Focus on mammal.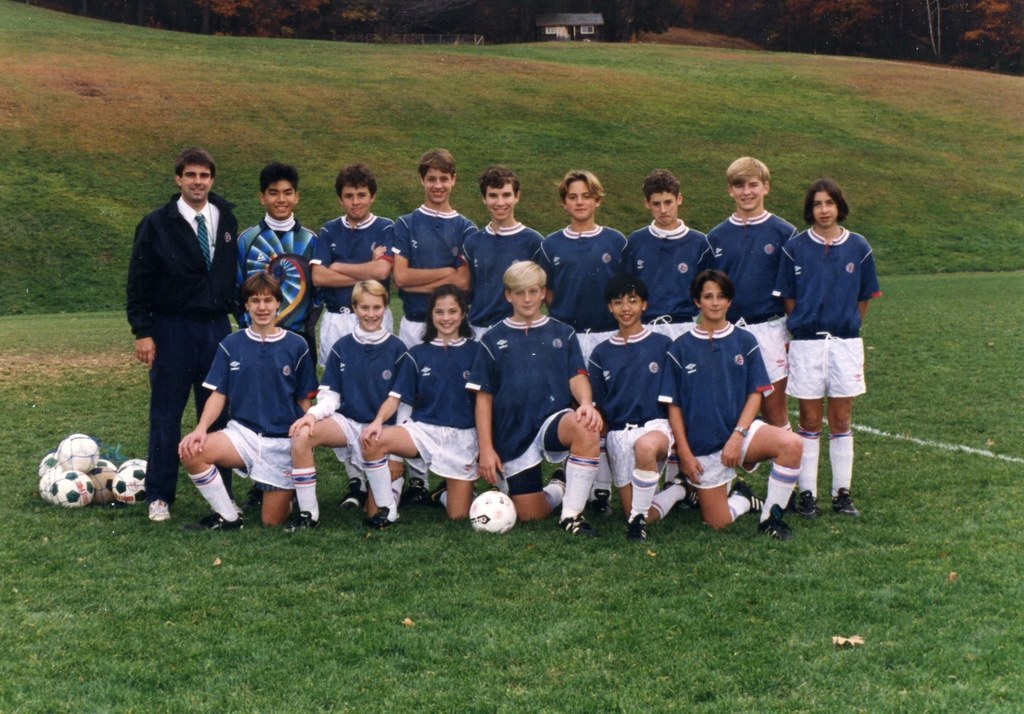
Focused at box(656, 270, 808, 541).
